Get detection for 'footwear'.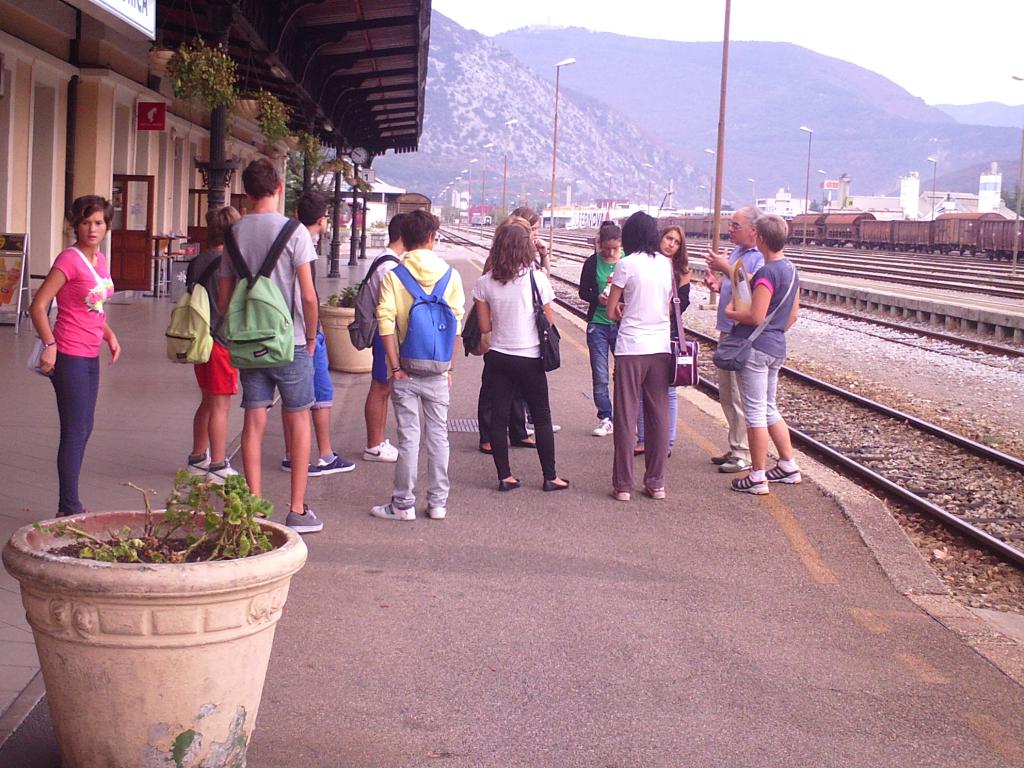
Detection: pyautogui.locateOnScreen(639, 487, 669, 503).
